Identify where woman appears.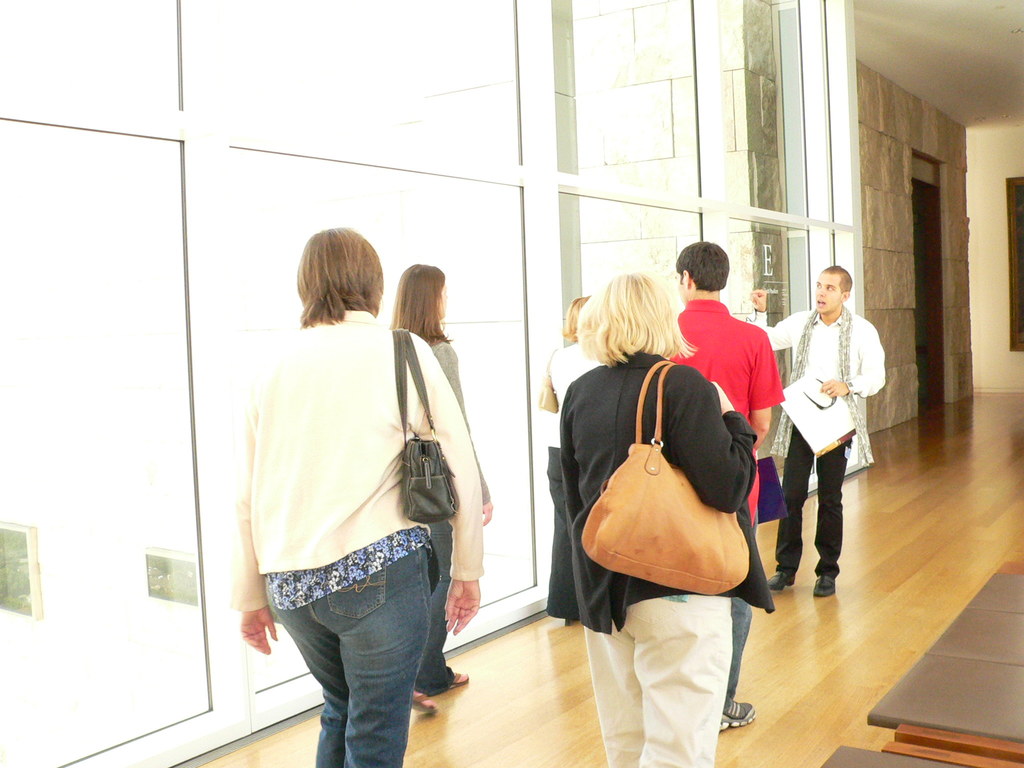
Appears at pyautogui.locateOnScreen(388, 264, 495, 715).
